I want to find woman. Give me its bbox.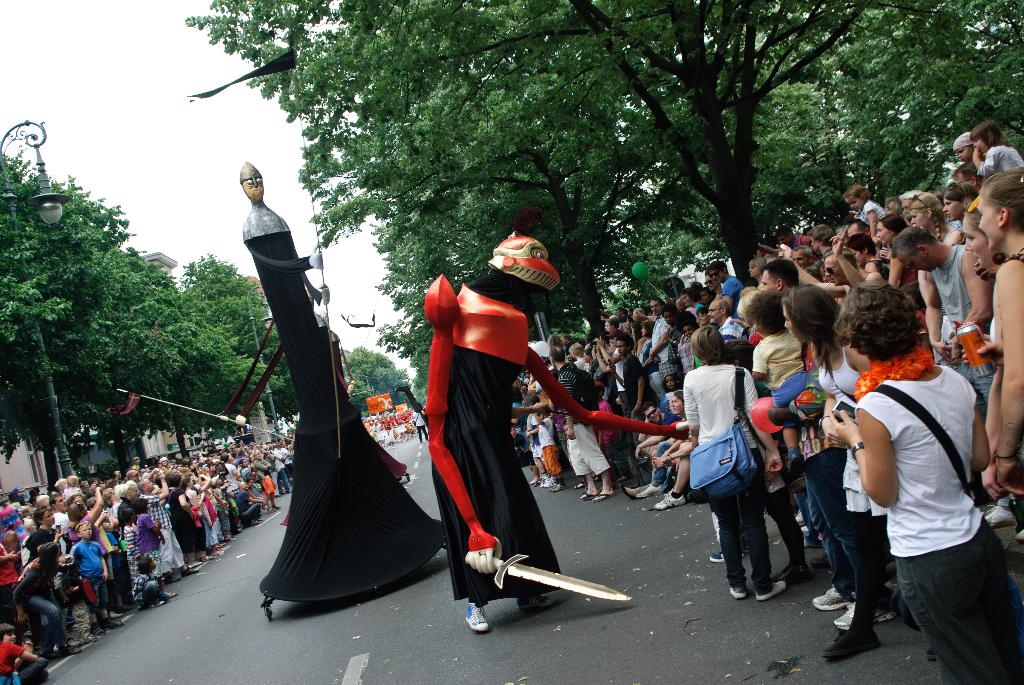
l=846, t=231, r=888, b=280.
